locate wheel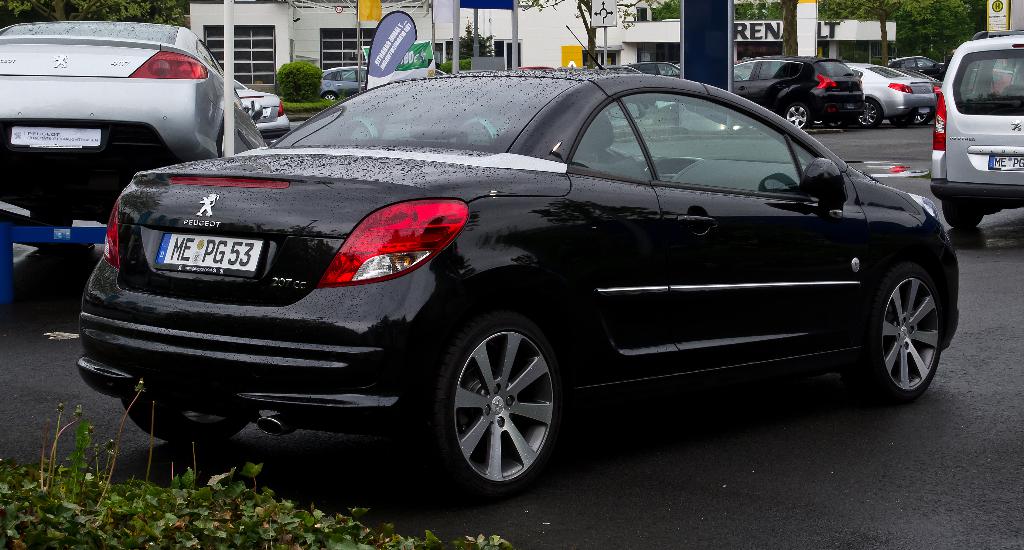
123, 401, 250, 448
